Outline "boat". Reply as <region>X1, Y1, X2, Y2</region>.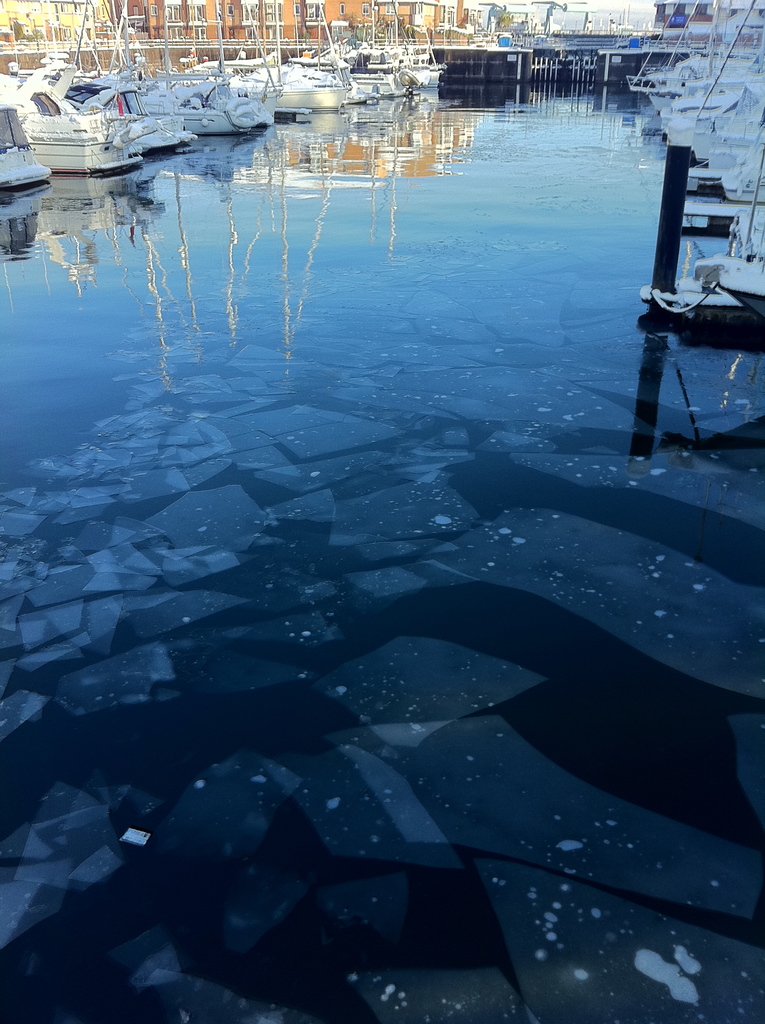
<region>0, 93, 54, 189</region>.
